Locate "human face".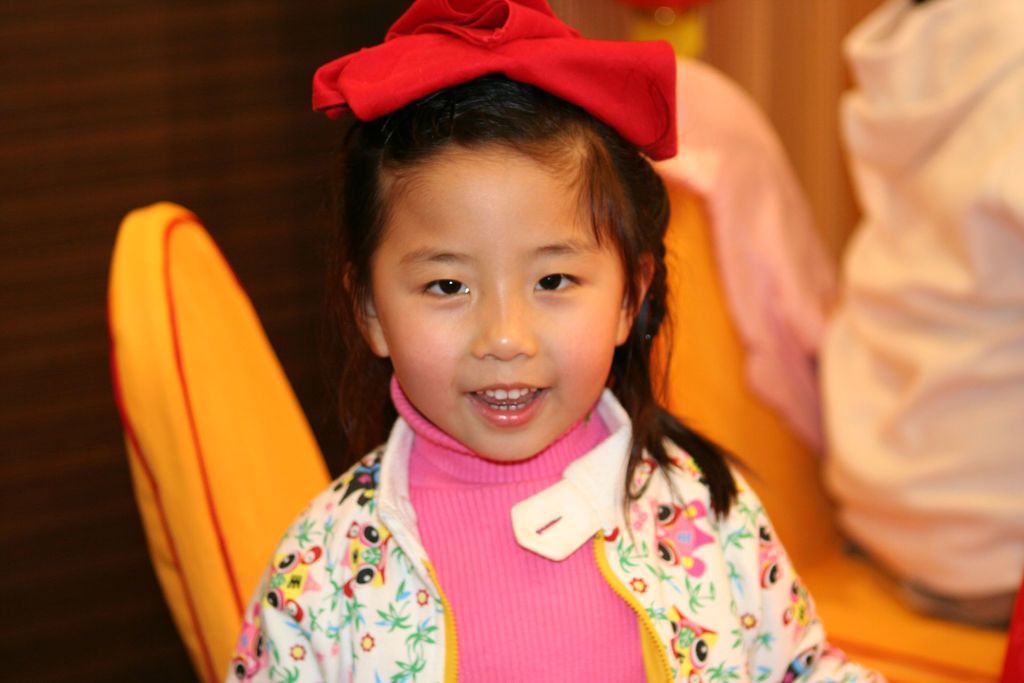
Bounding box: (x1=370, y1=135, x2=630, y2=458).
